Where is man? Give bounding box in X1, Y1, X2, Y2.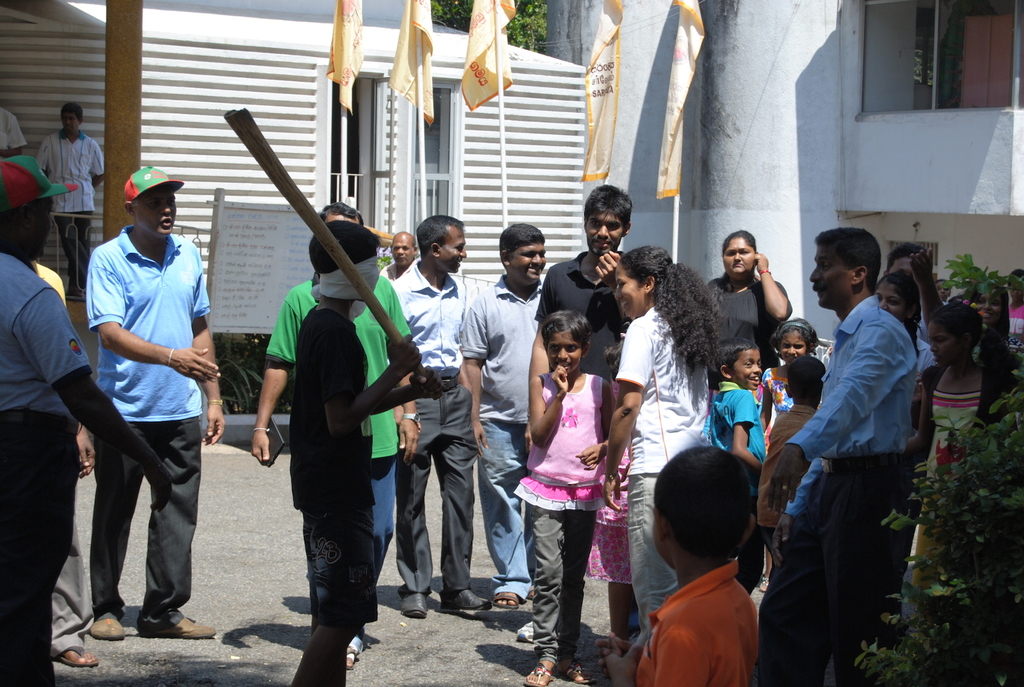
625, 446, 764, 686.
